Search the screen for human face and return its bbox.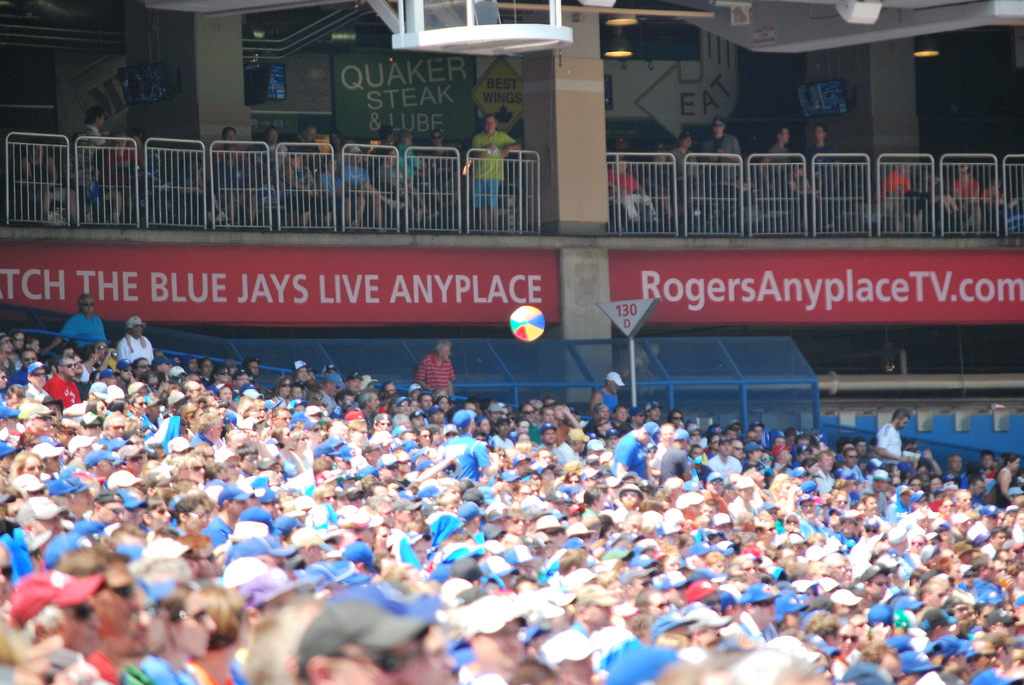
Found: (419, 394, 433, 411).
